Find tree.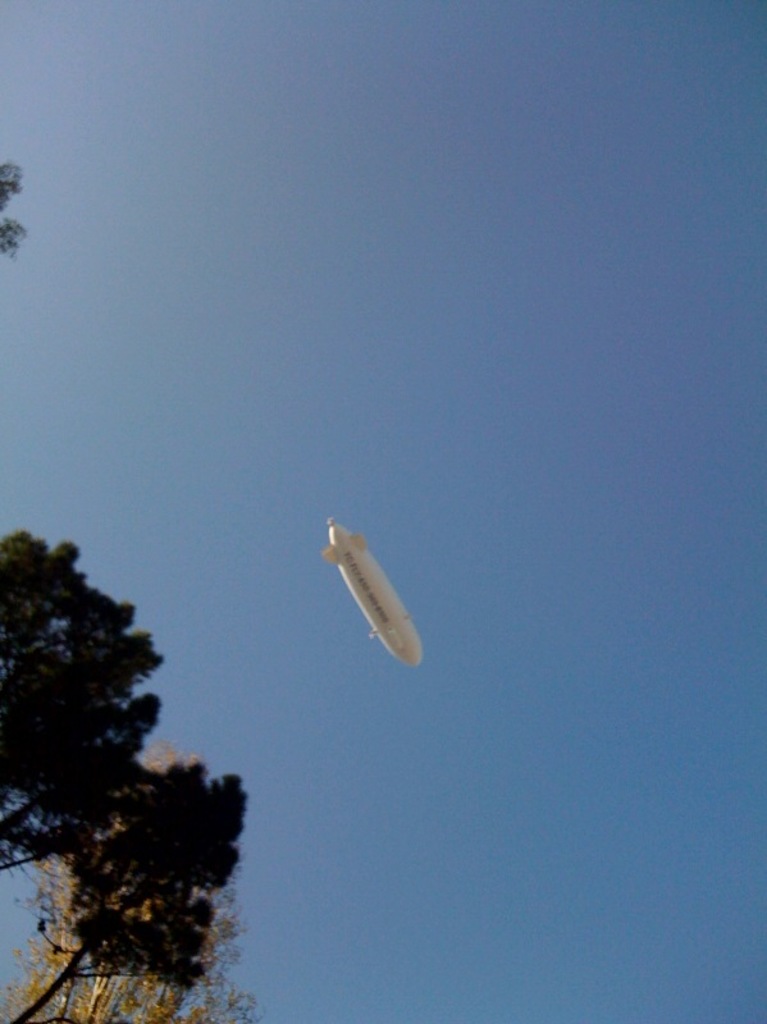
pyautogui.locateOnScreen(0, 155, 42, 261).
